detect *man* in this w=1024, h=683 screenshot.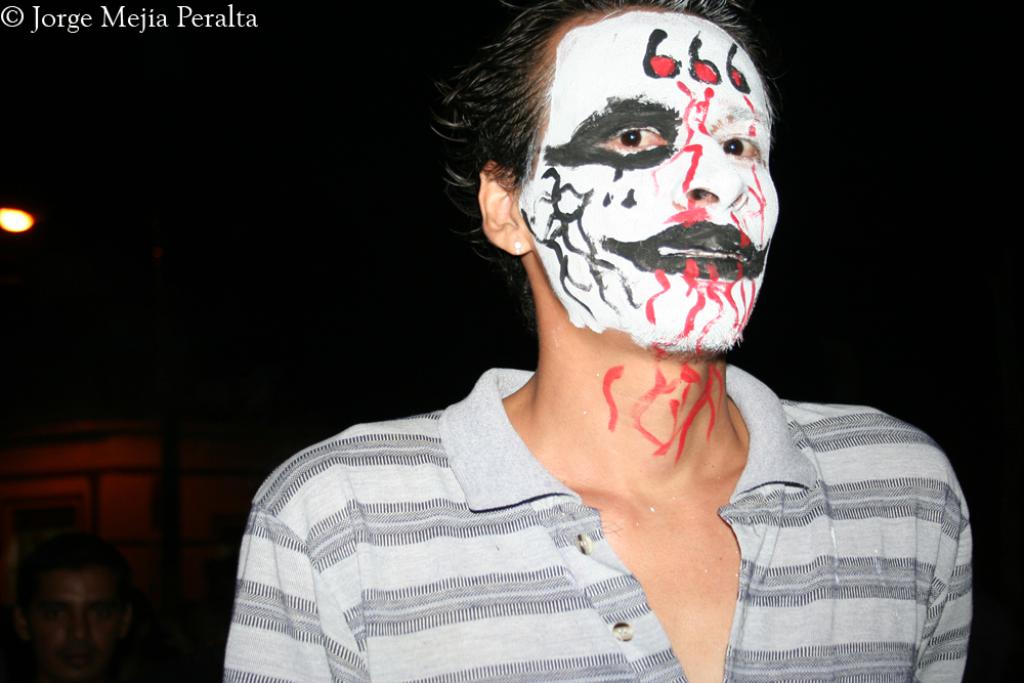
Detection: <bbox>214, 8, 946, 653</bbox>.
